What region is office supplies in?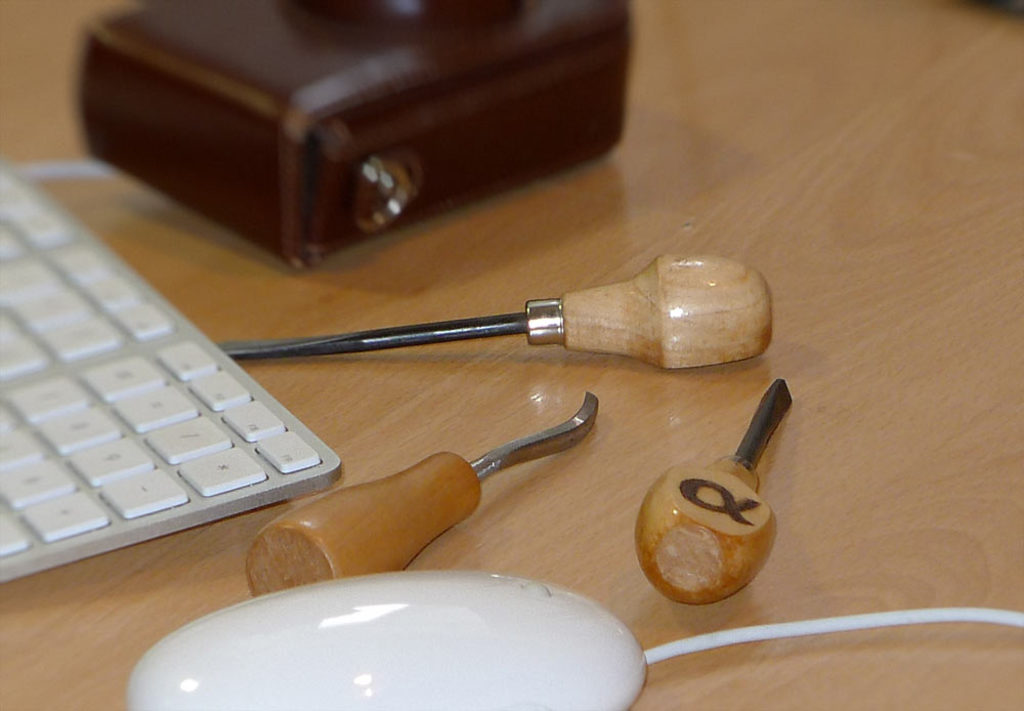
Rect(645, 378, 780, 596).
